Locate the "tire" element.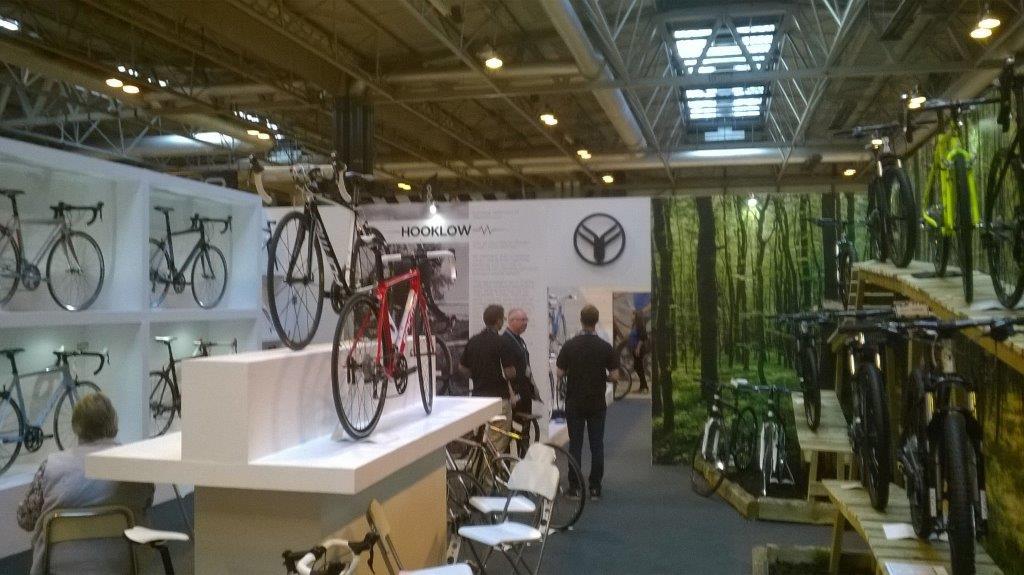
Element bbox: 351,244,386,302.
